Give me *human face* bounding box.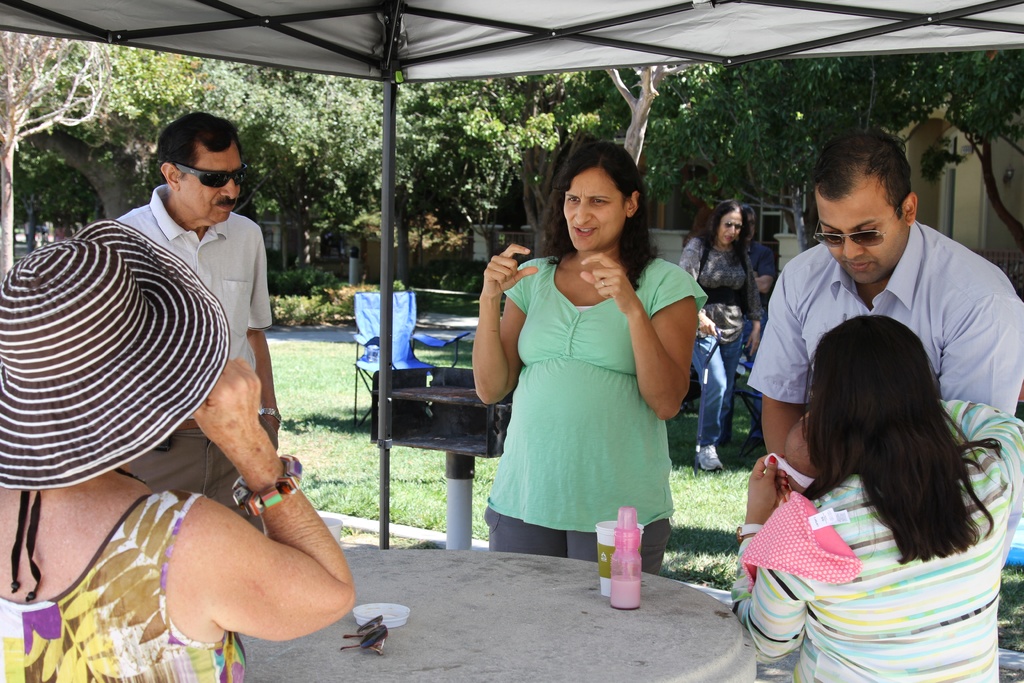
region(815, 197, 903, 285).
